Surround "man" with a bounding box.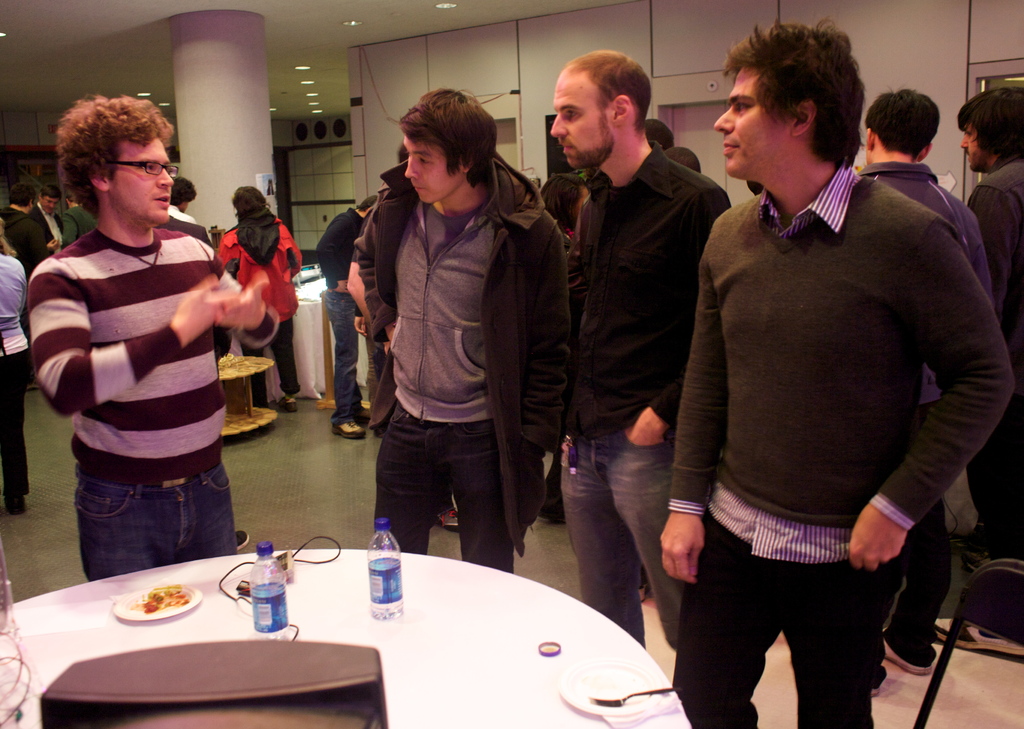
[847, 95, 997, 700].
